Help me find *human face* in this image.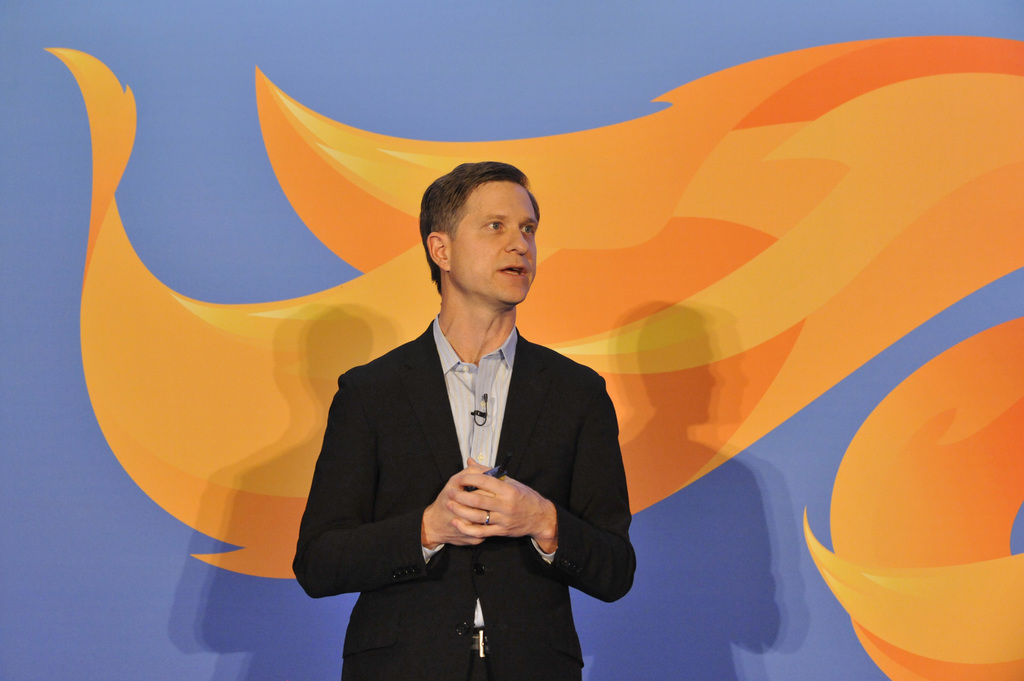
Found it: [left=453, top=180, right=538, bottom=300].
